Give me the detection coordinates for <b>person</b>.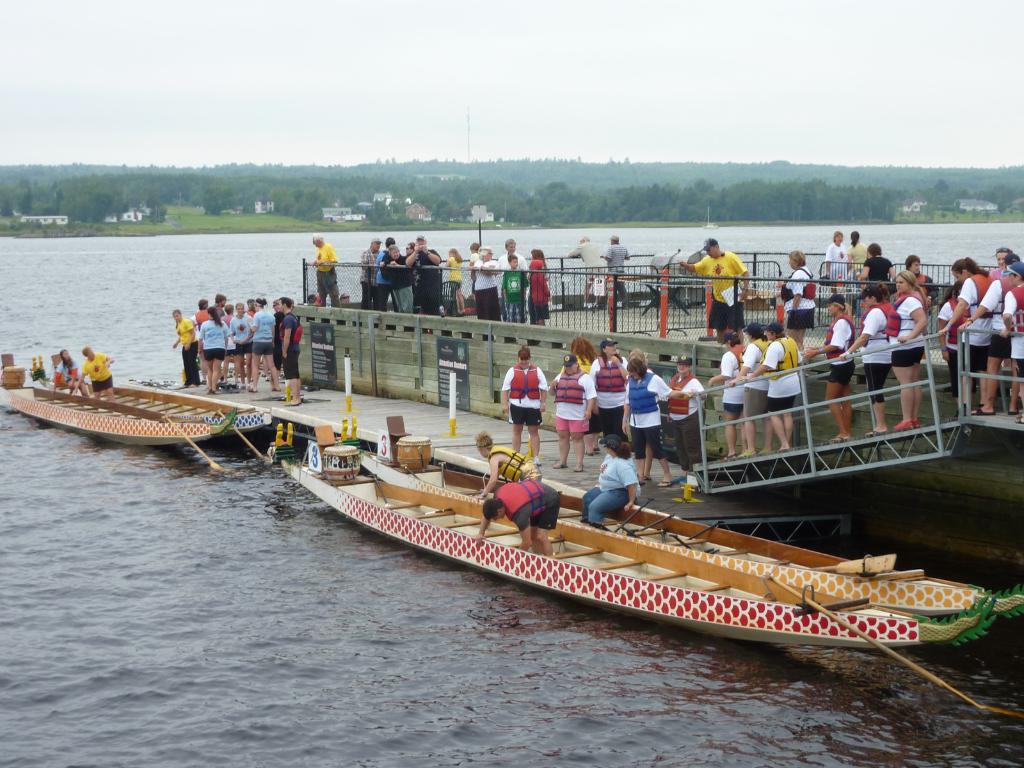
[578, 233, 609, 319].
